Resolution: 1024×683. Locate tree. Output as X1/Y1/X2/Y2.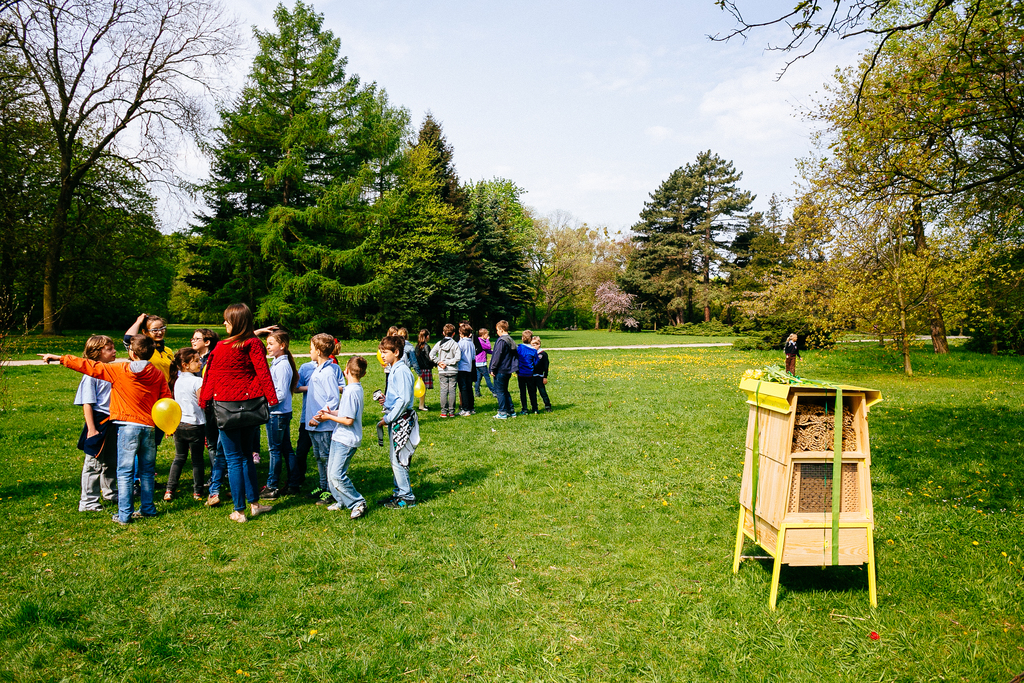
736/0/1023/341.
